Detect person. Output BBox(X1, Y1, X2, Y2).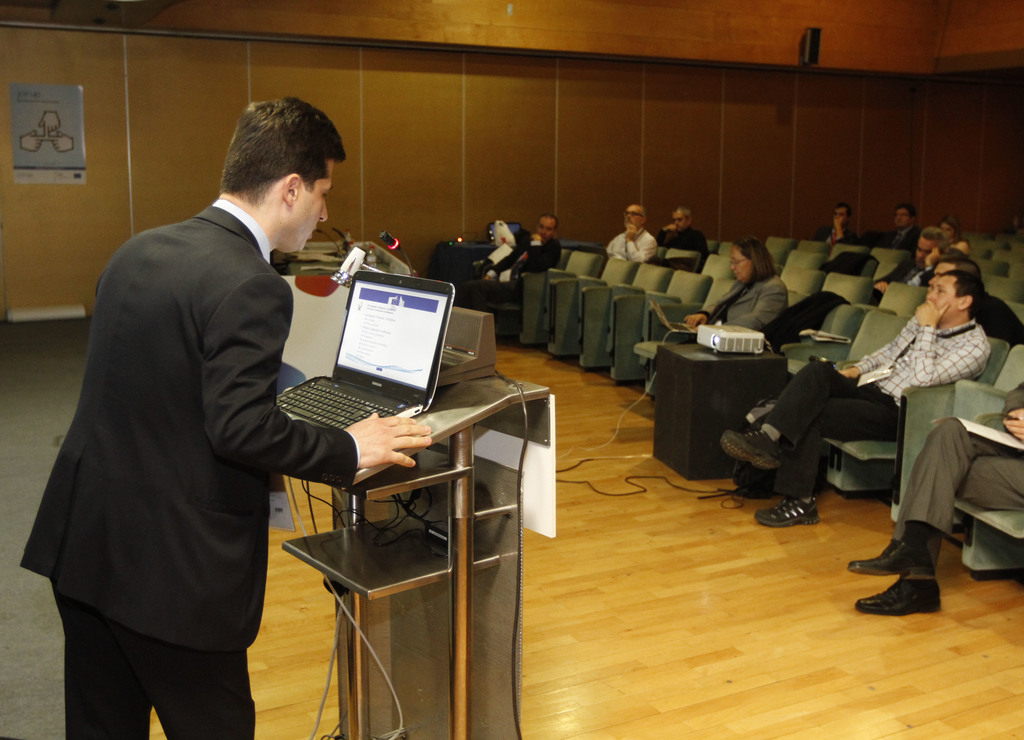
BBox(751, 226, 952, 356).
